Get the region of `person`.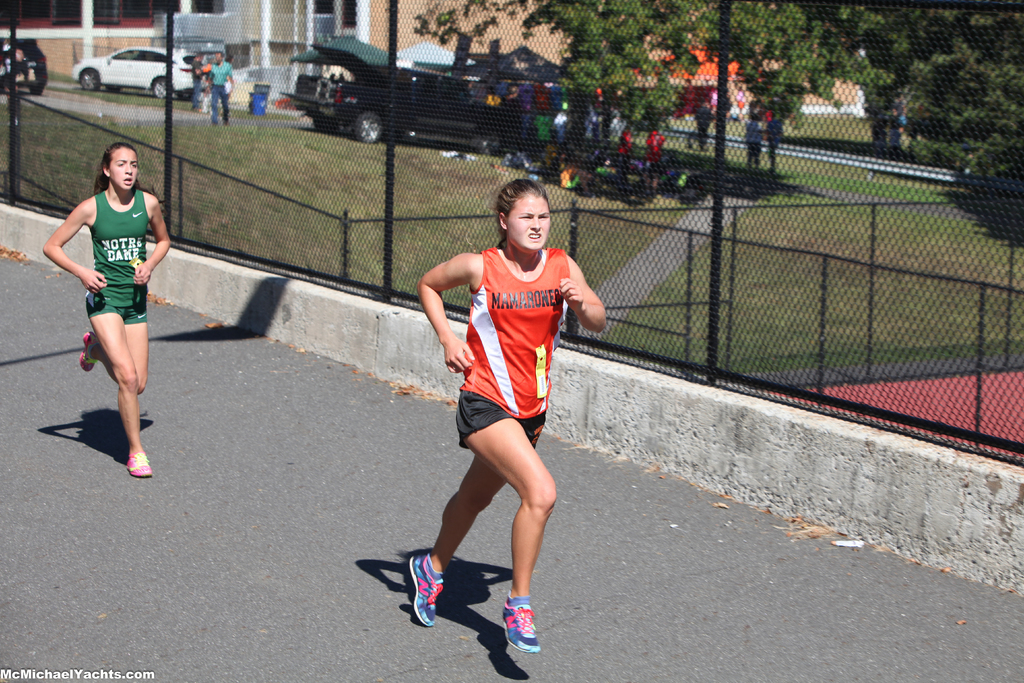
bbox=(42, 142, 171, 482).
